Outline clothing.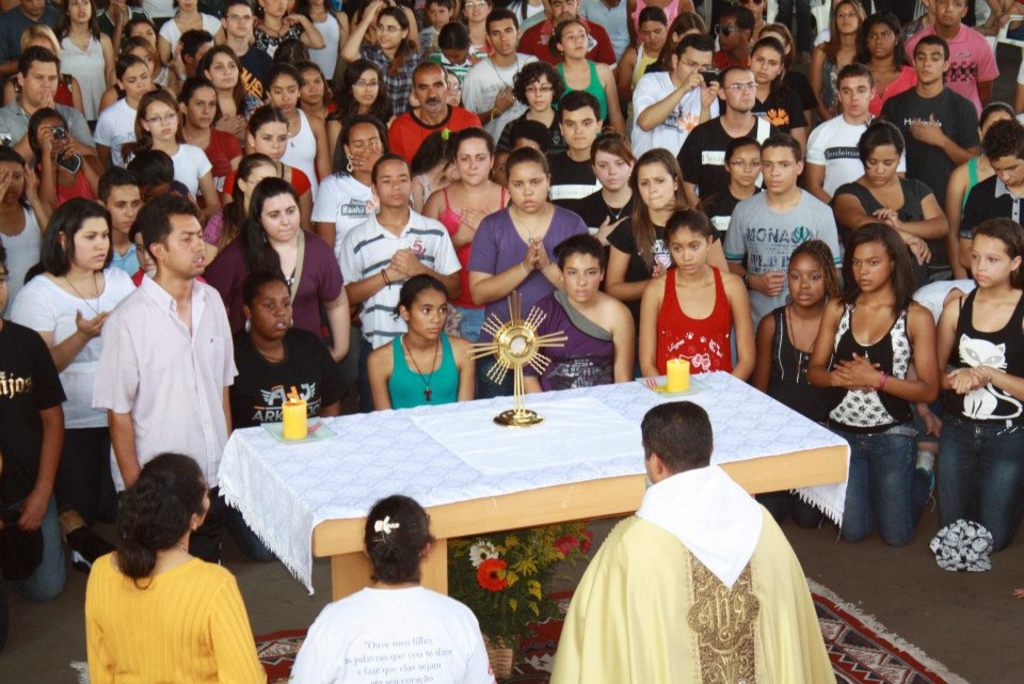
Outline: 169/140/207/205.
